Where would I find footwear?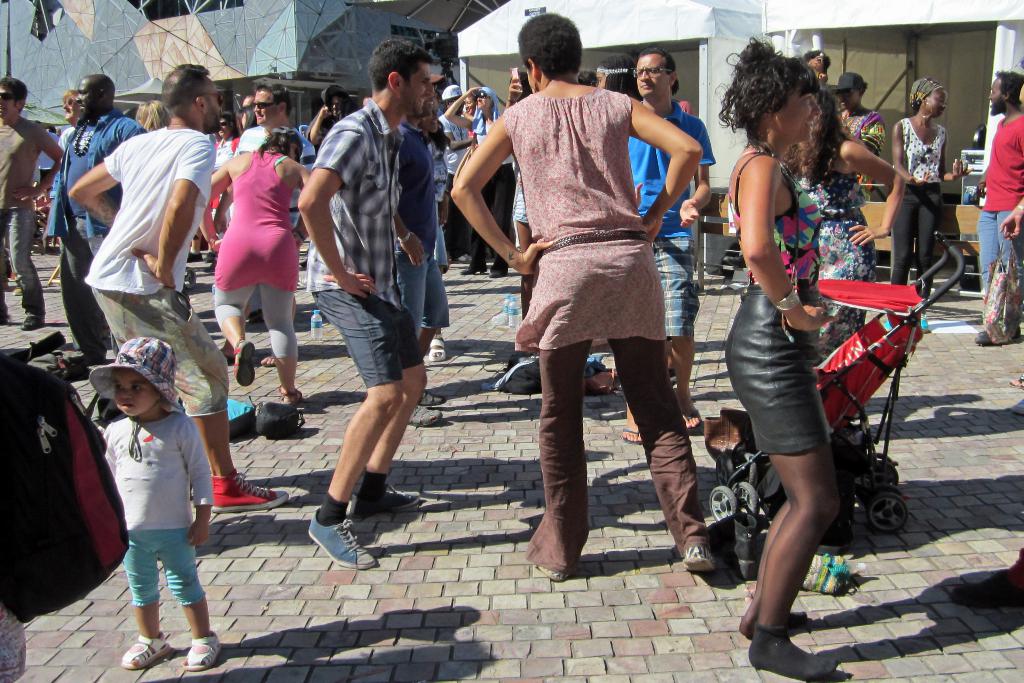
At [619,416,643,448].
